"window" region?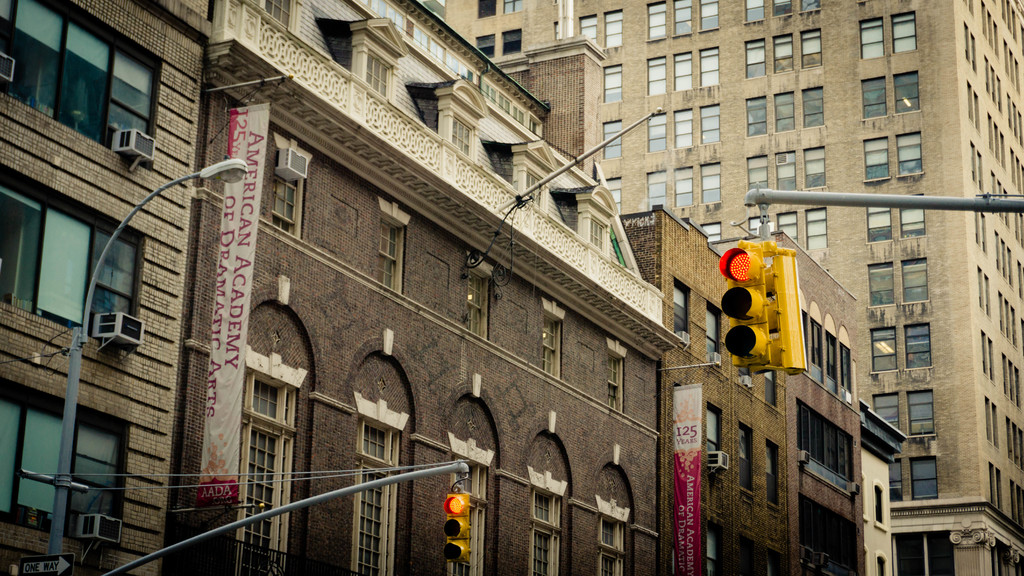
box(895, 67, 917, 111)
